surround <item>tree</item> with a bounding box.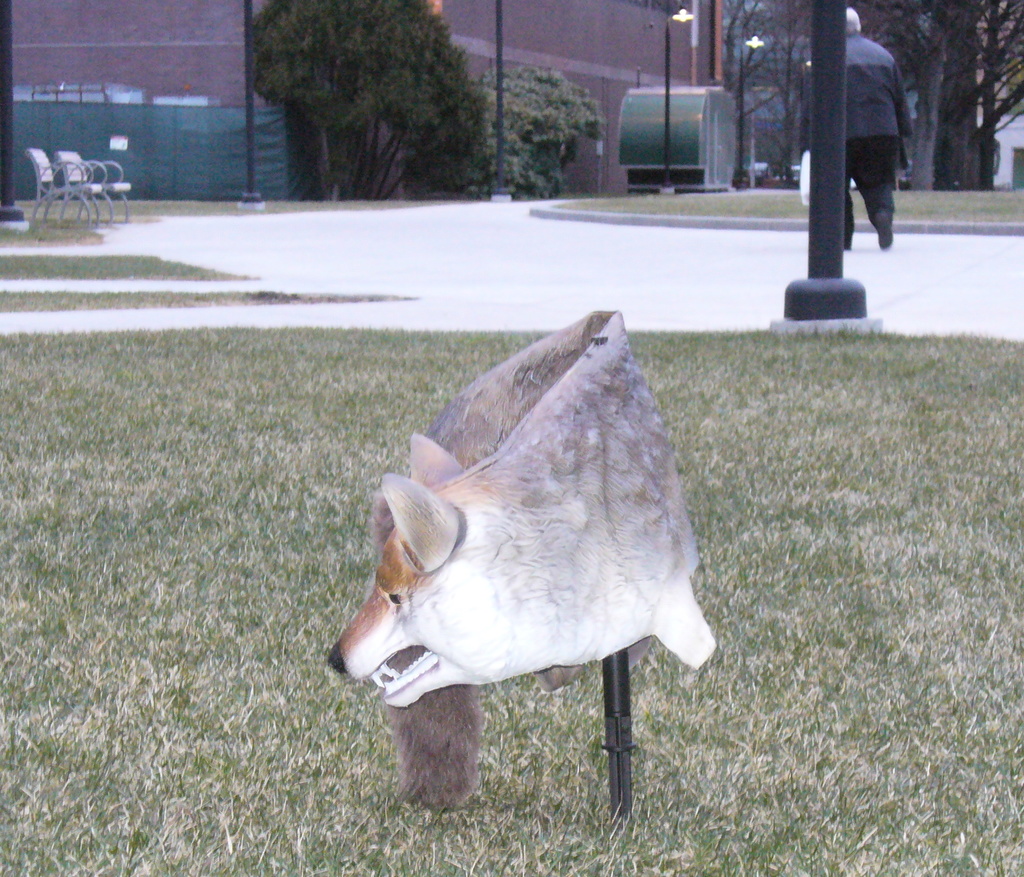
Rect(237, 0, 497, 198).
